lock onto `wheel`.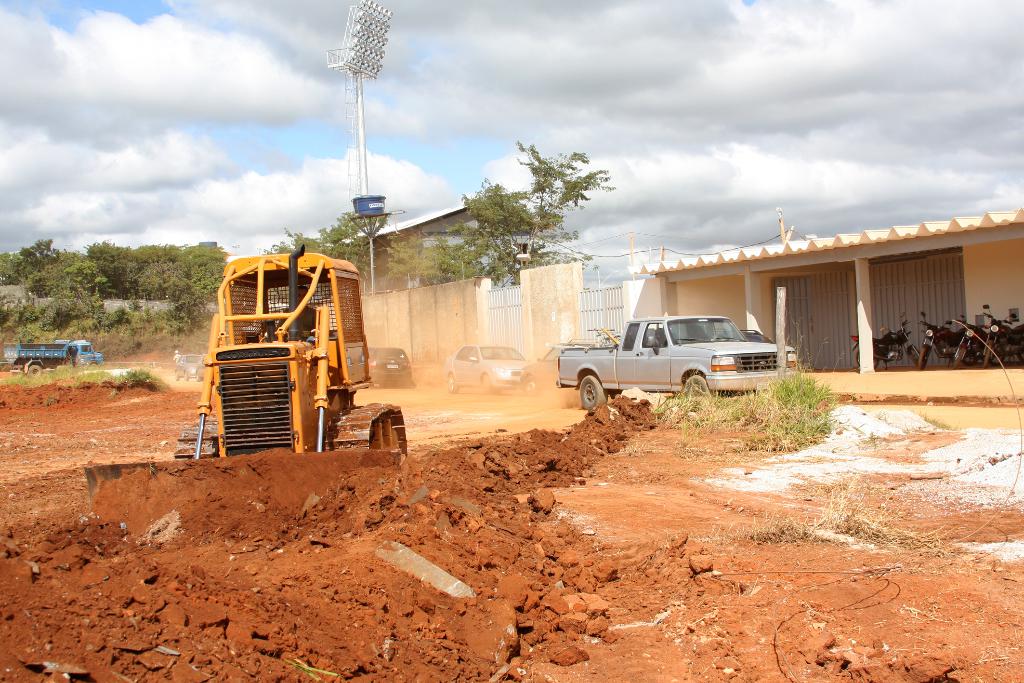
Locked: 684 374 712 398.
